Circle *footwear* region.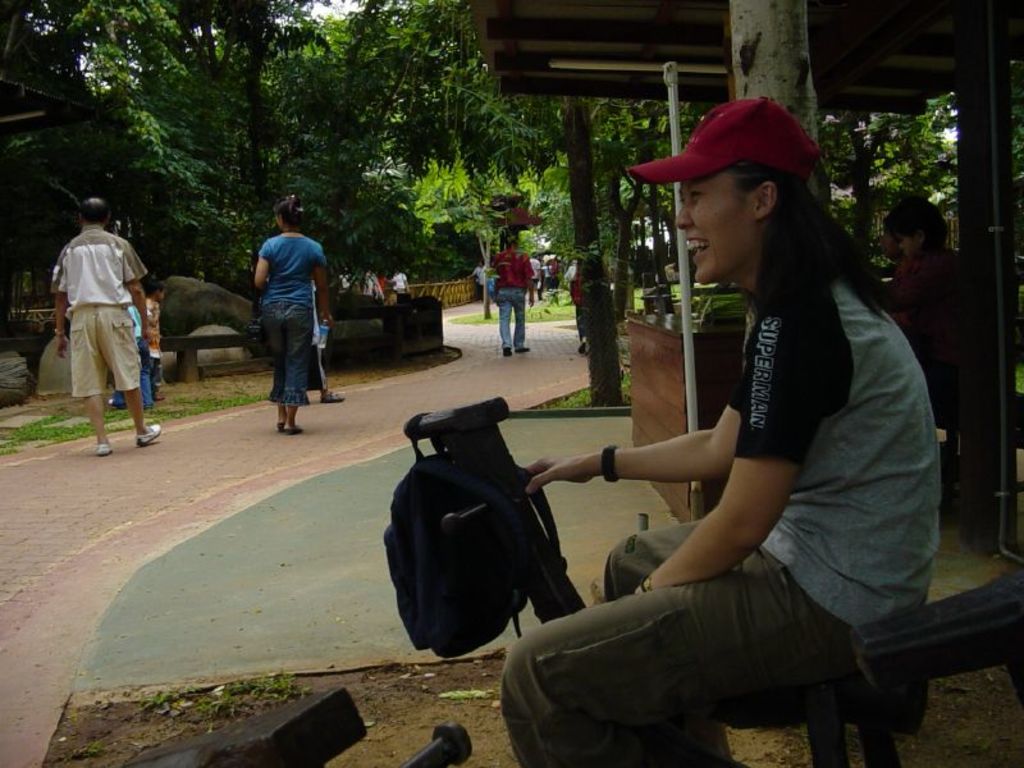
Region: <region>284, 421, 306, 434</region>.
